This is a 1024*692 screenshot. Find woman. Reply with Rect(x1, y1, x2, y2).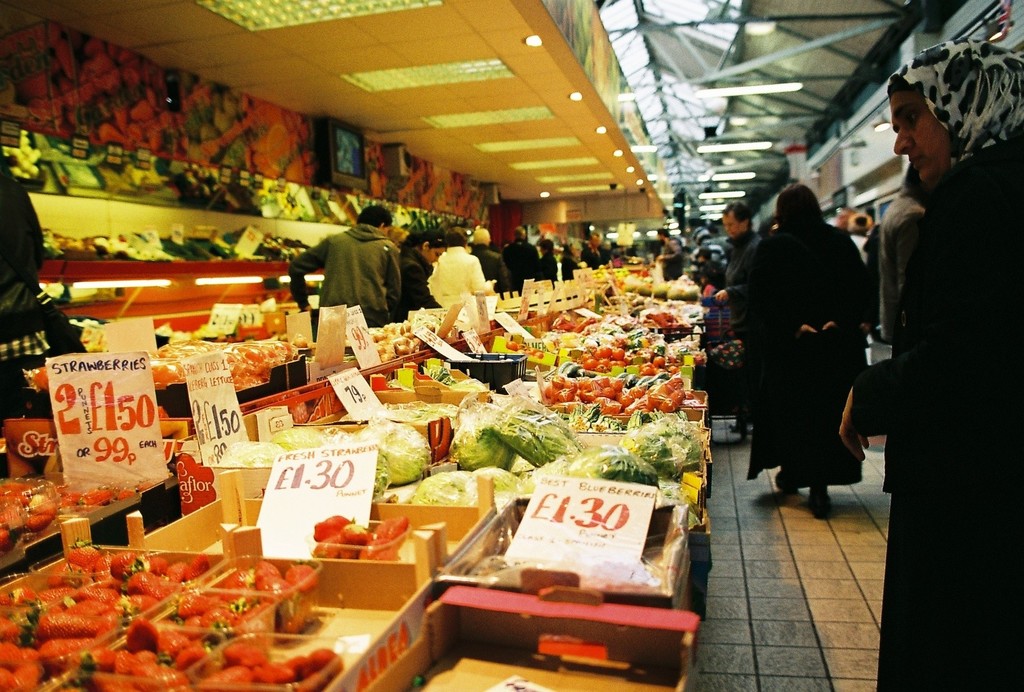
Rect(856, 44, 1007, 680).
